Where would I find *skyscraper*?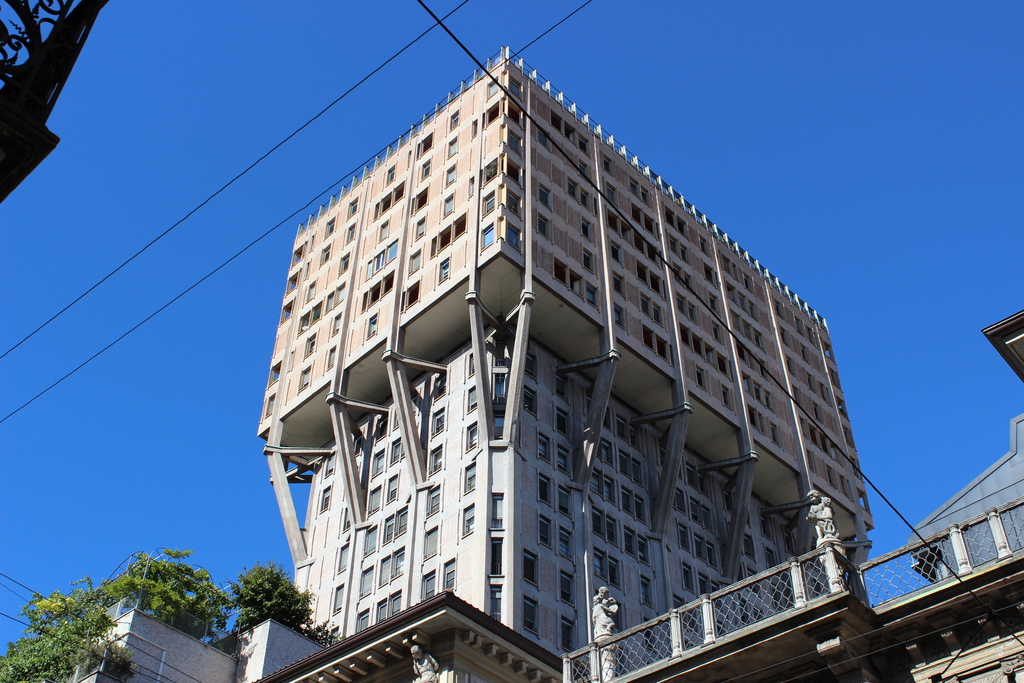
At select_region(232, 35, 912, 682).
